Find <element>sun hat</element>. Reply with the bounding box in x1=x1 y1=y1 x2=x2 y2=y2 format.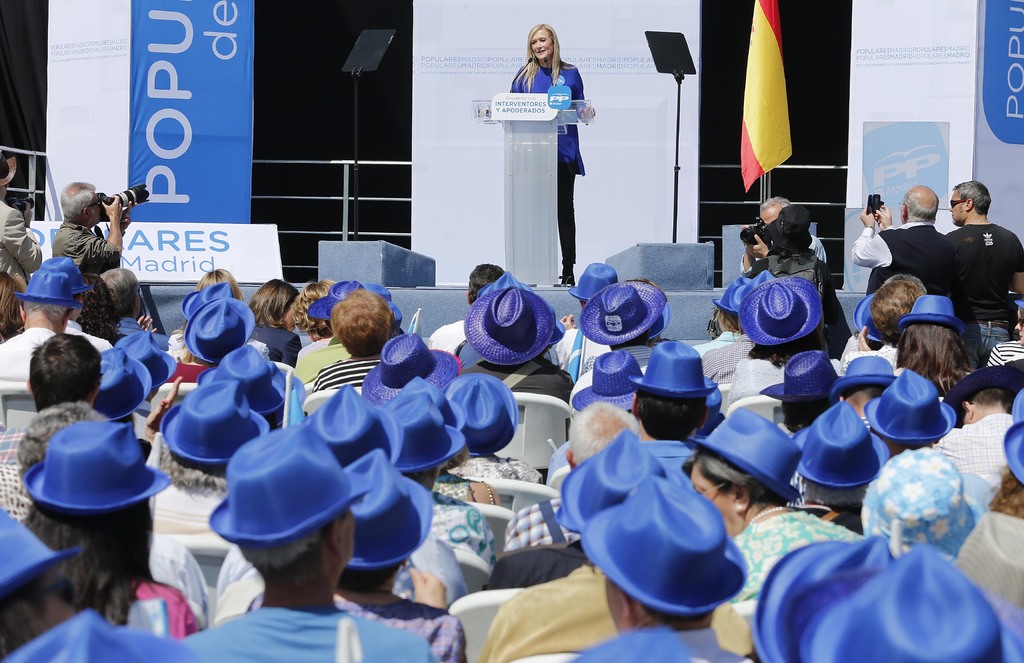
x1=861 y1=368 x2=957 y2=451.
